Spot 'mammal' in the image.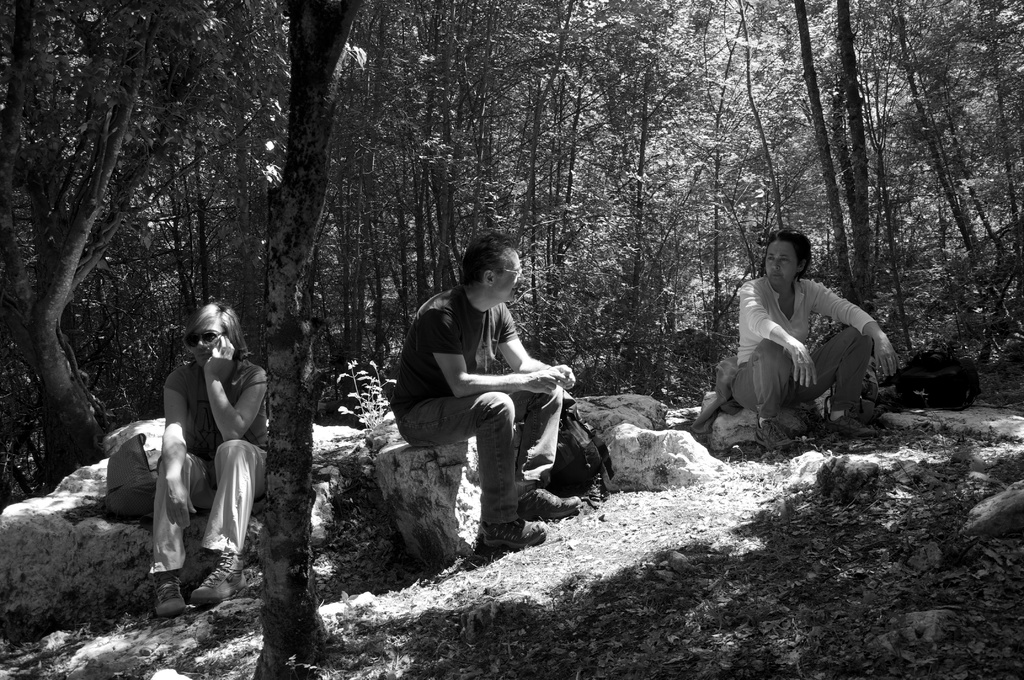
'mammal' found at locate(736, 229, 897, 459).
